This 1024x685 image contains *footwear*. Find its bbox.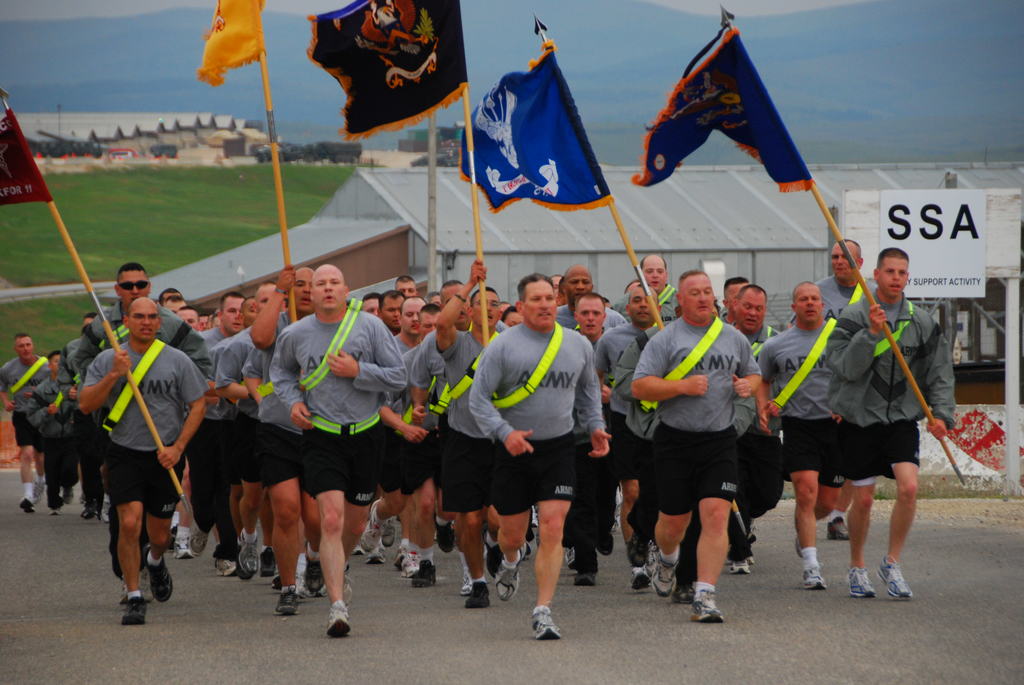
region(187, 526, 209, 555).
